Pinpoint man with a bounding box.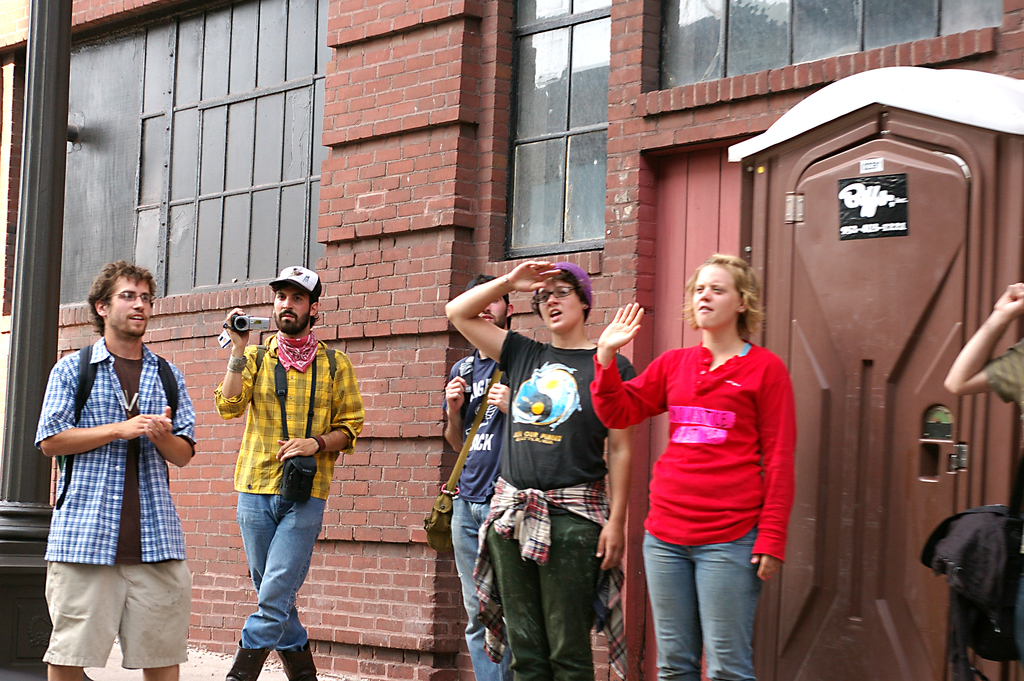
{"x1": 447, "y1": 268, "x2": 529, "y2": 680}.
